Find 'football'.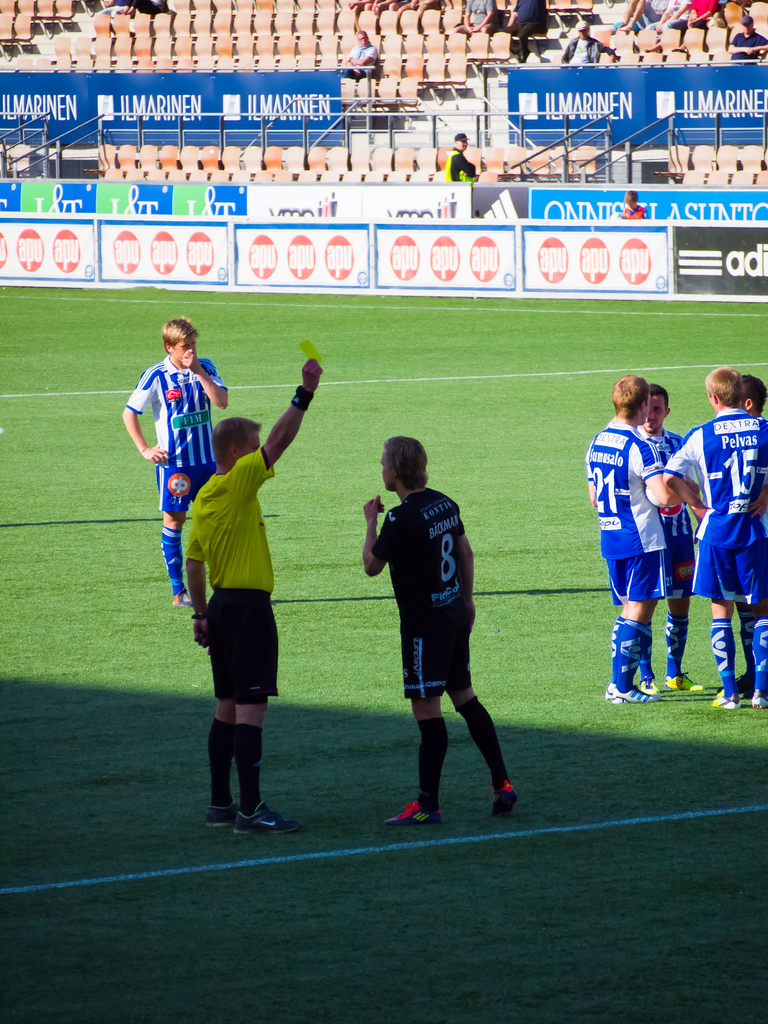
region(645, 480, 685, 506).
